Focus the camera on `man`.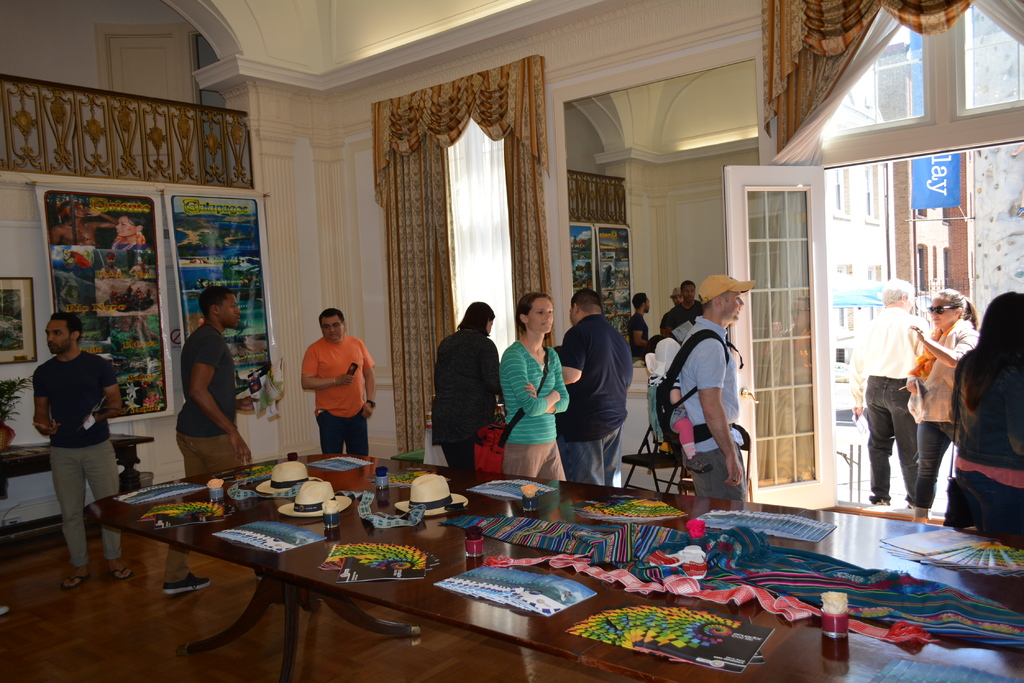
Focus region: {"x1": 664, "y1": 278, "x2": 708, "y2": 336}.
